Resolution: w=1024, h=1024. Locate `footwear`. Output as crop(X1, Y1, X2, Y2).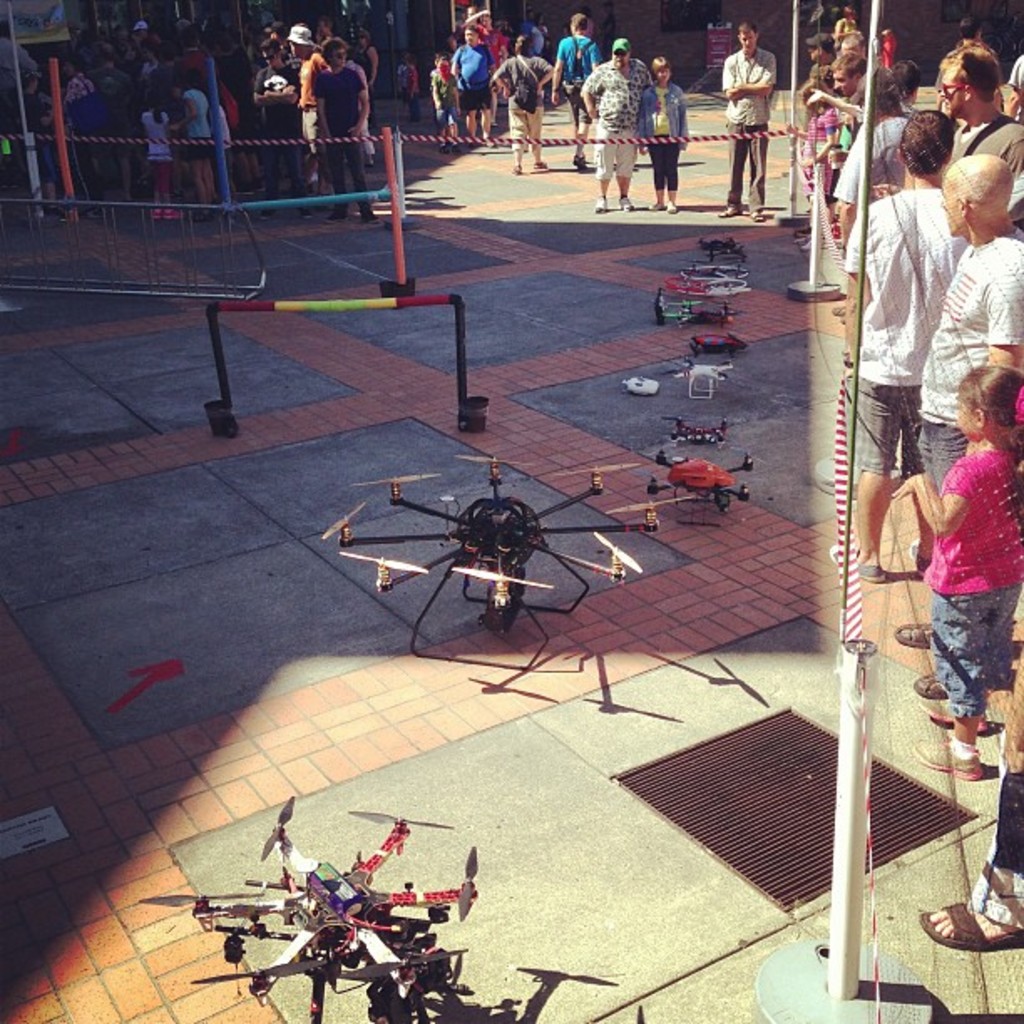
crop(594, 196, 609, 211).
